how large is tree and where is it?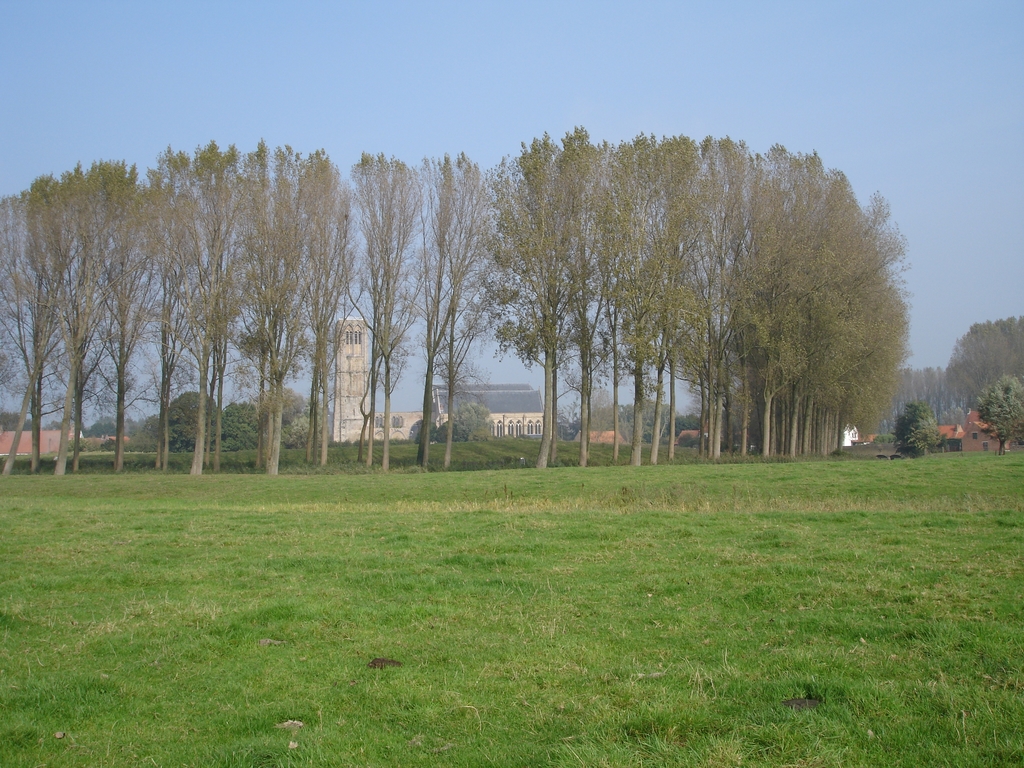
Bounding box: left=390, top=151, right=509, bottom=474.
